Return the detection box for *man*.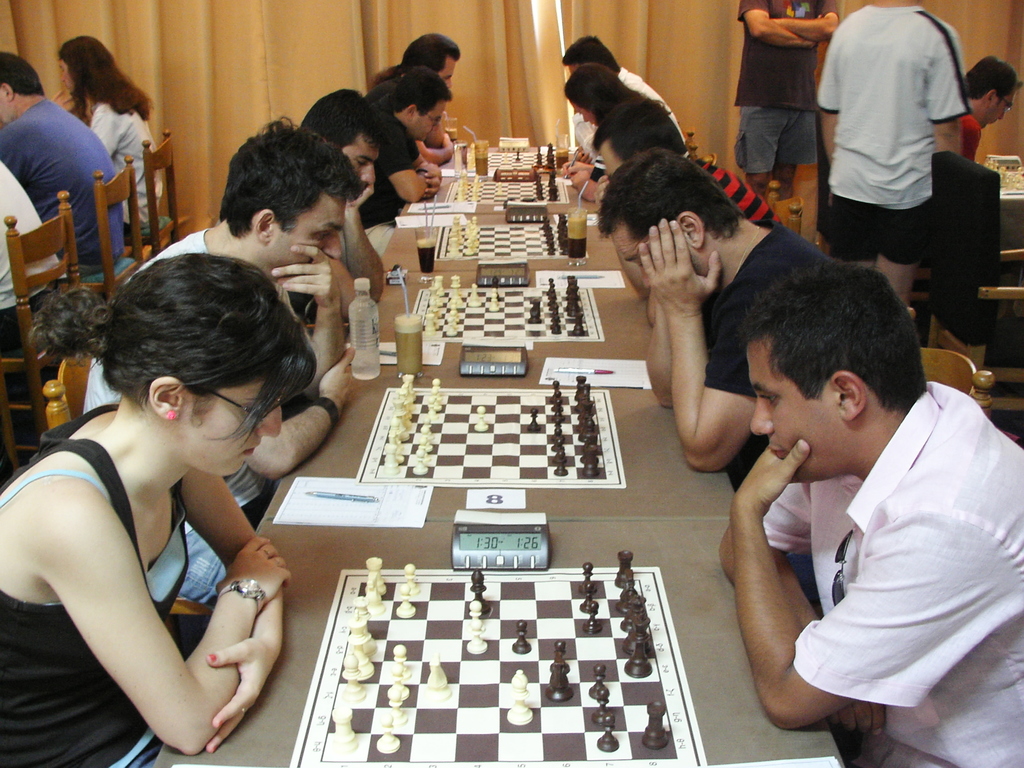
select_region(956, 54, 1022, 159).
